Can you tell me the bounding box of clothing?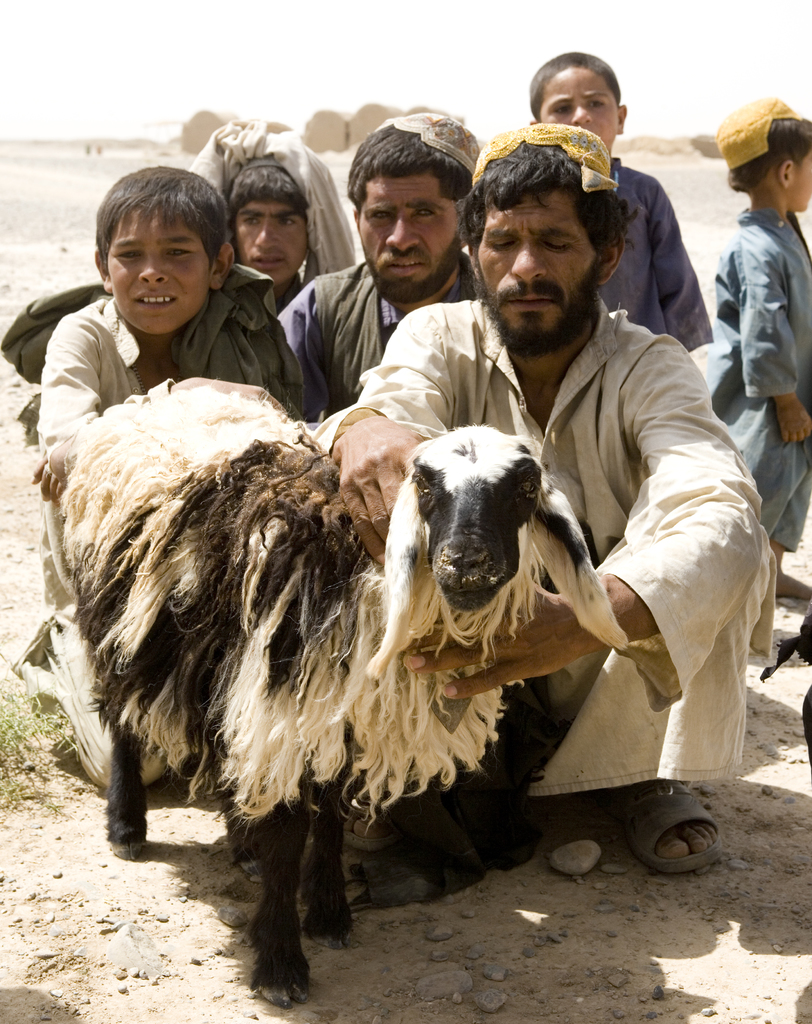
(left=273, top=250, right=485, bottom=413).
